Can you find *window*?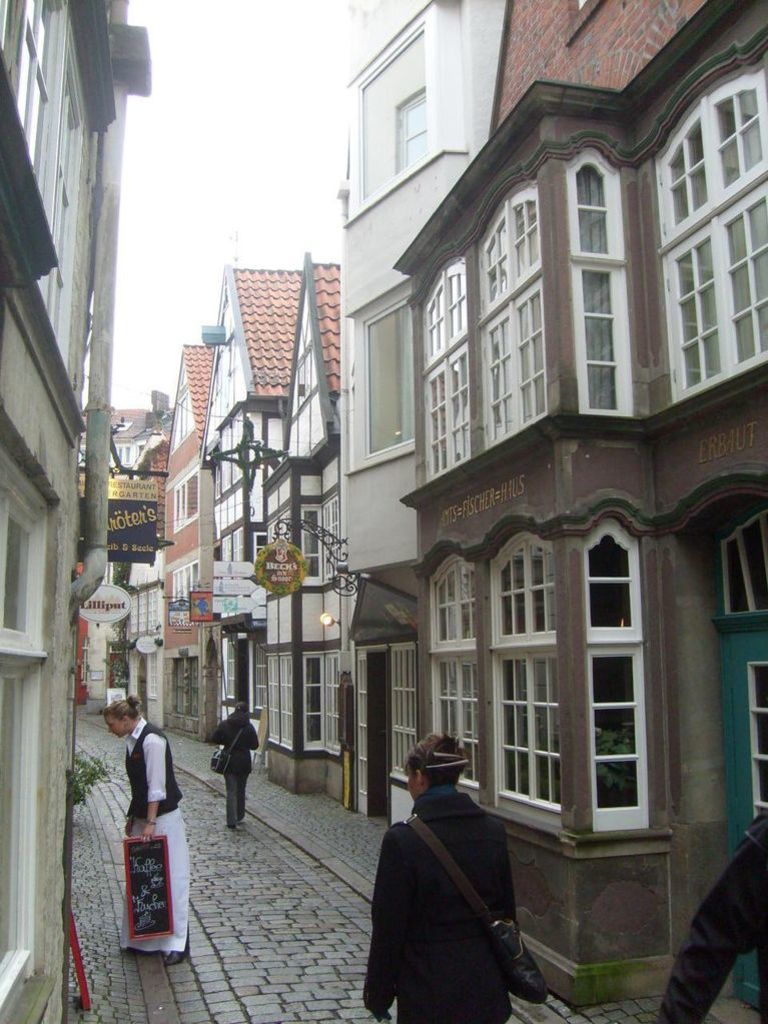
Yes, bounding box: <box>316,501,346,580</box>.
